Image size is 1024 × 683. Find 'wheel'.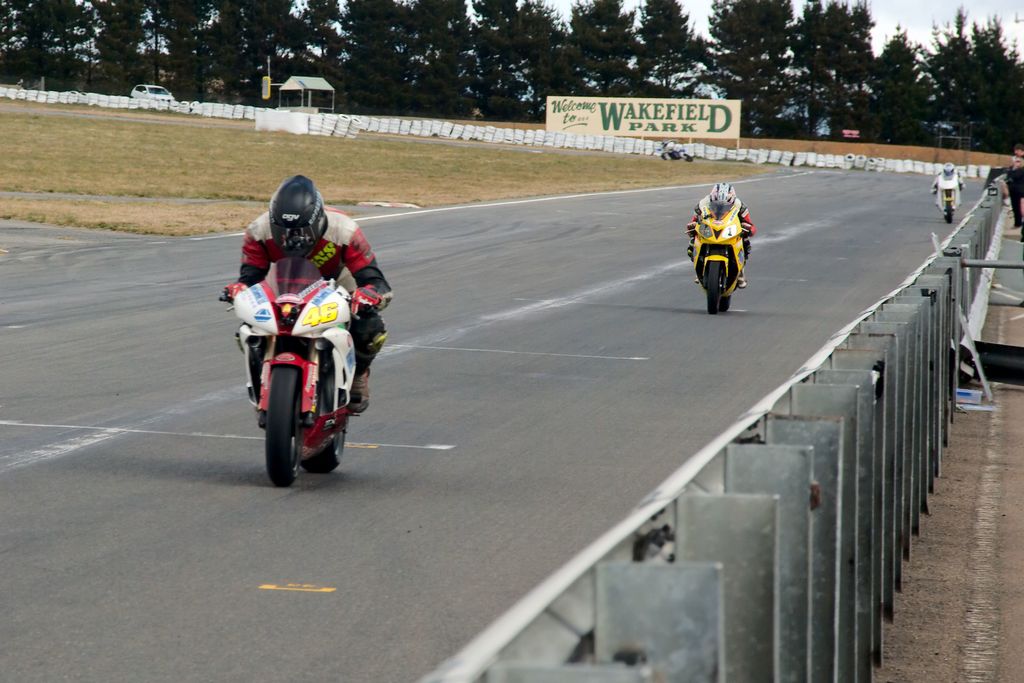
left=945, top=198, right=954, bottom=226.
